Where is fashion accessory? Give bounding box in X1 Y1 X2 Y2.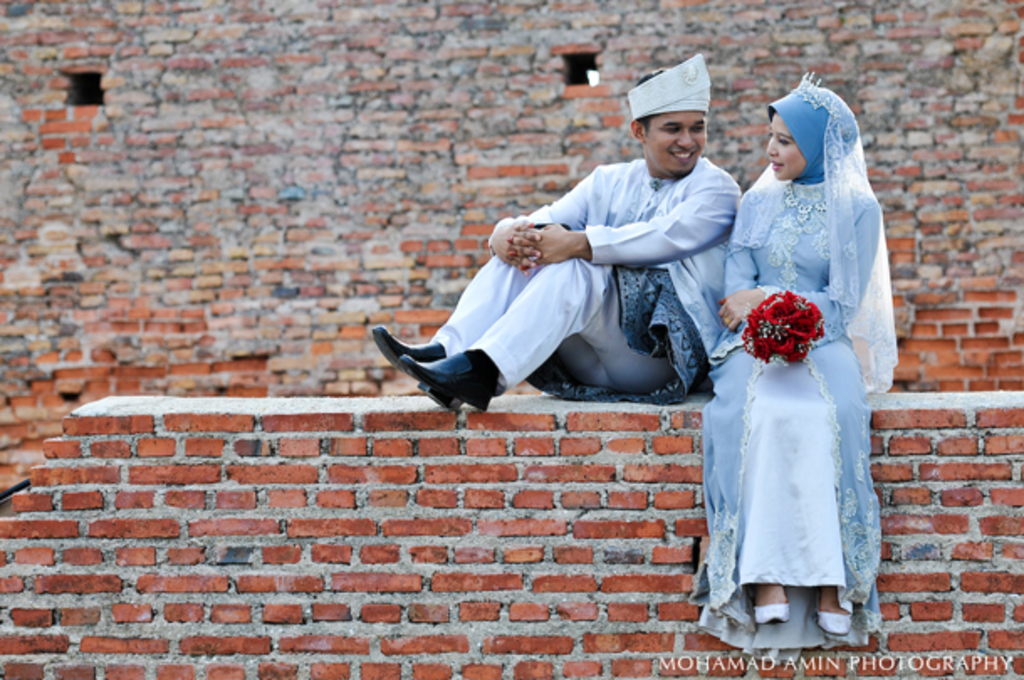
366 324 467 401.
